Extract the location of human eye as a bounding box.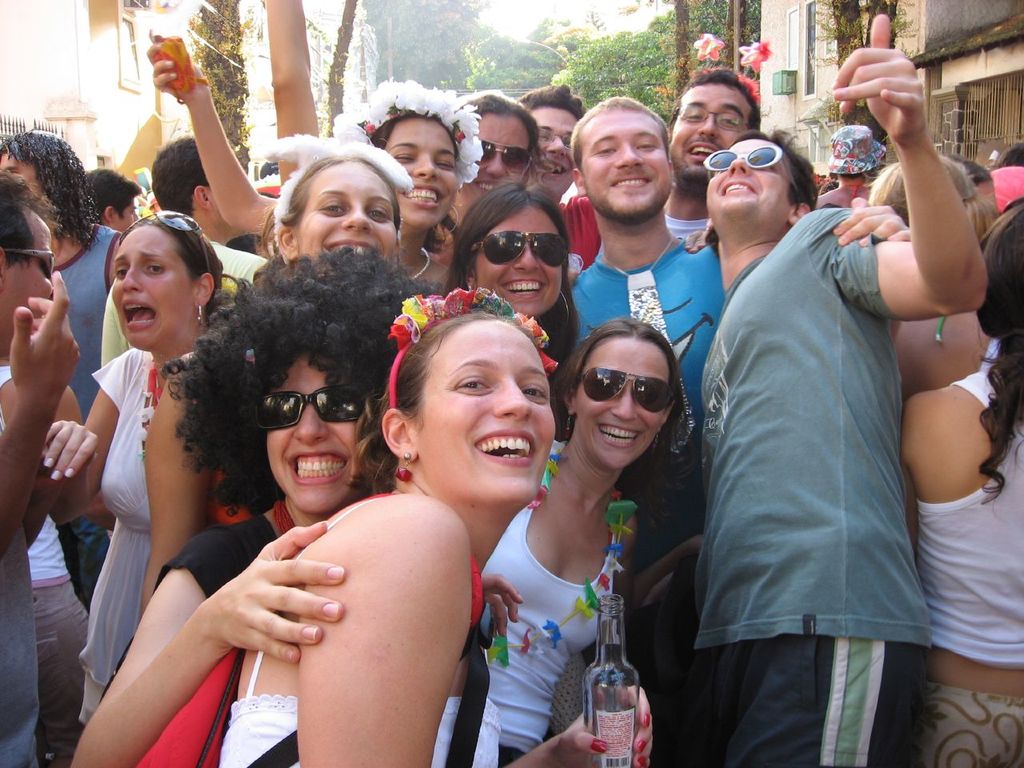
{"x1": 593, "y1": 142, "x2": 623, "y2": 158}.
